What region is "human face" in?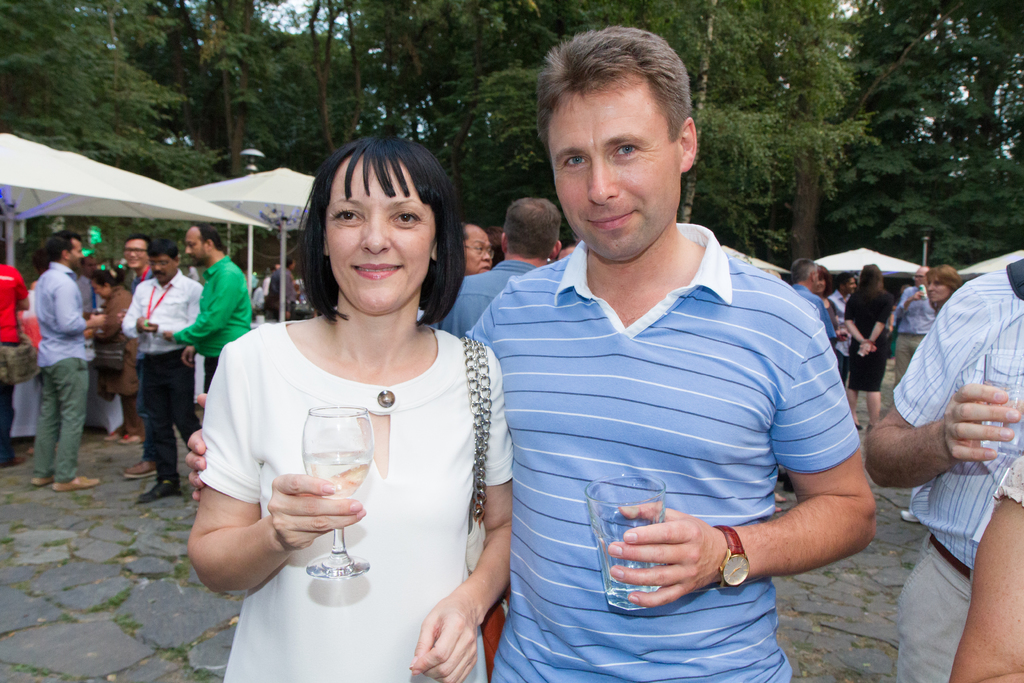
pyautogui.locateOnScreen(544, 71, 682, 262).
